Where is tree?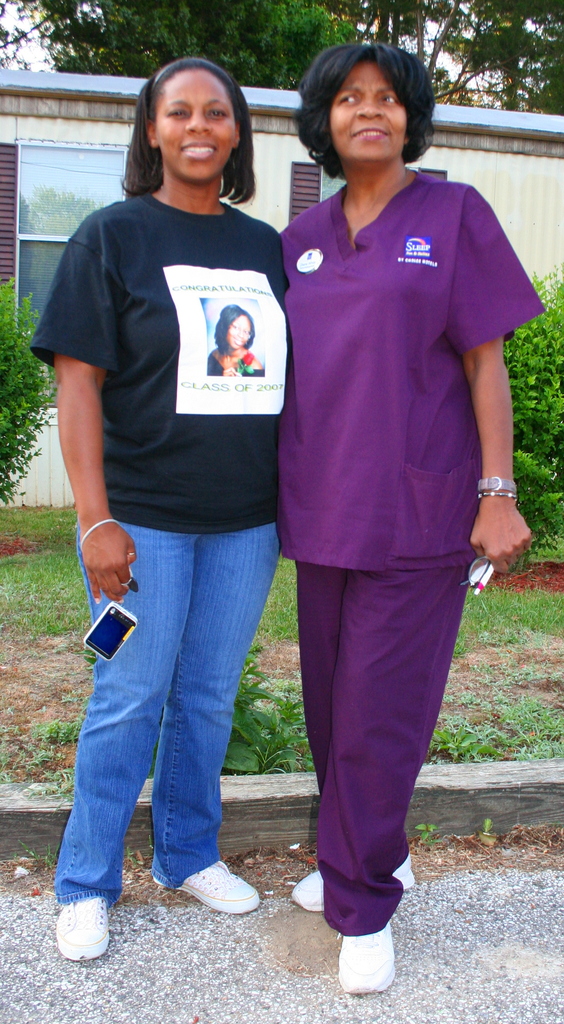
345, 0, 563, 109.
